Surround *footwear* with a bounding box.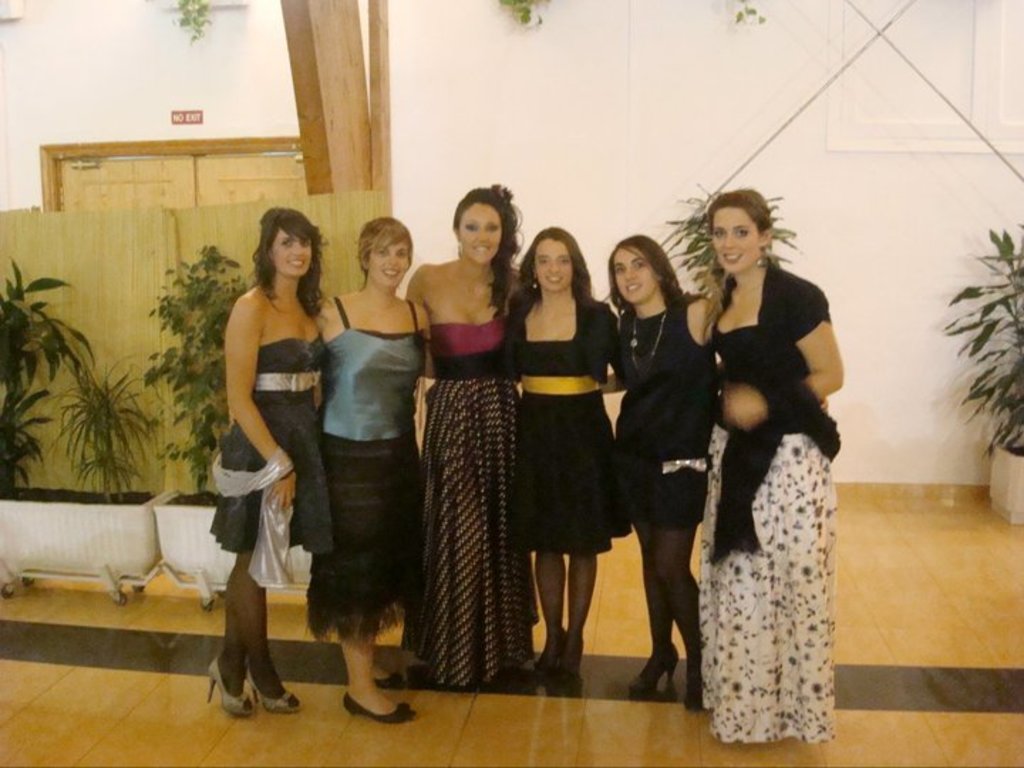
bbox=(247, 680, 306, 715).
